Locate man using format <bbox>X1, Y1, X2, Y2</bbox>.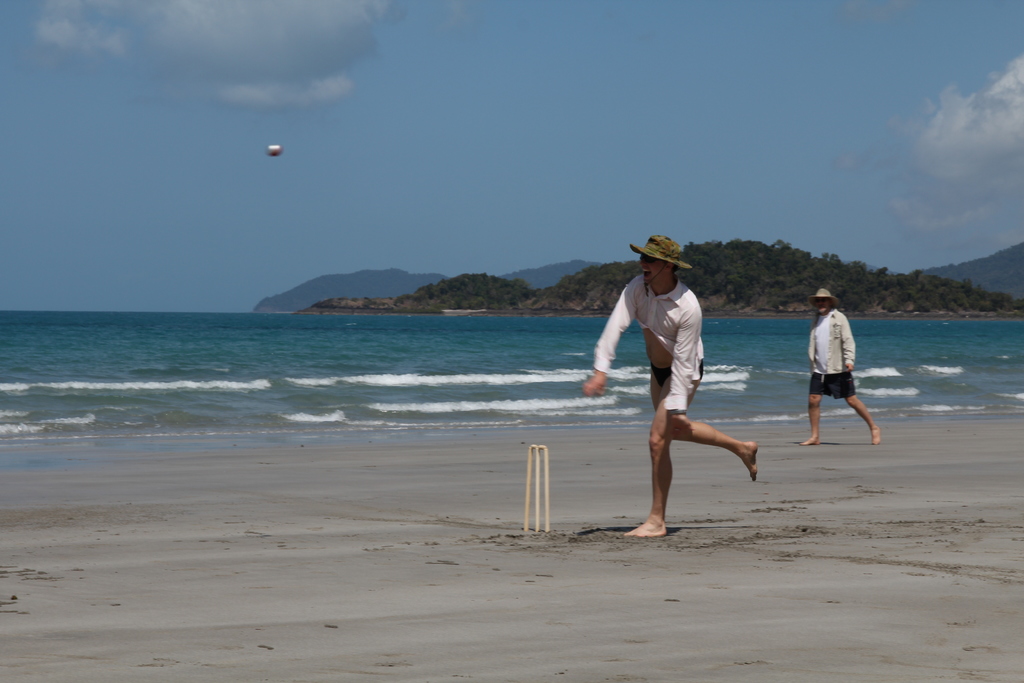
<bbox>613, 243, 764, 545</bbox>.
